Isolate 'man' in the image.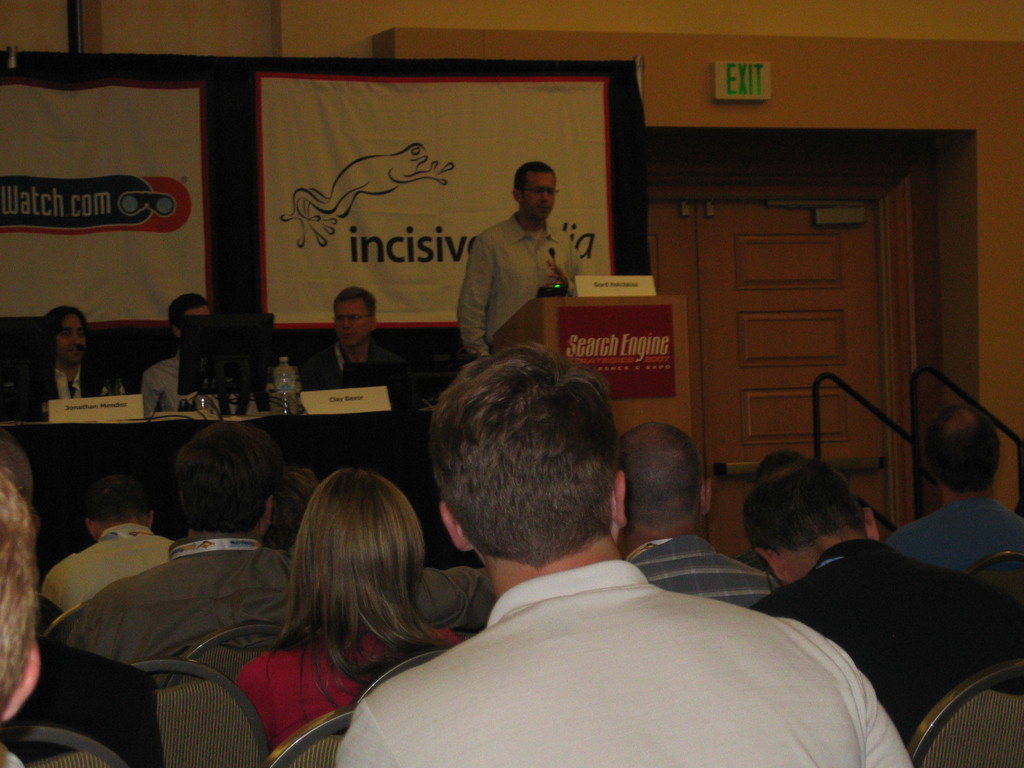
Isolated region: 372:390:892:756.
